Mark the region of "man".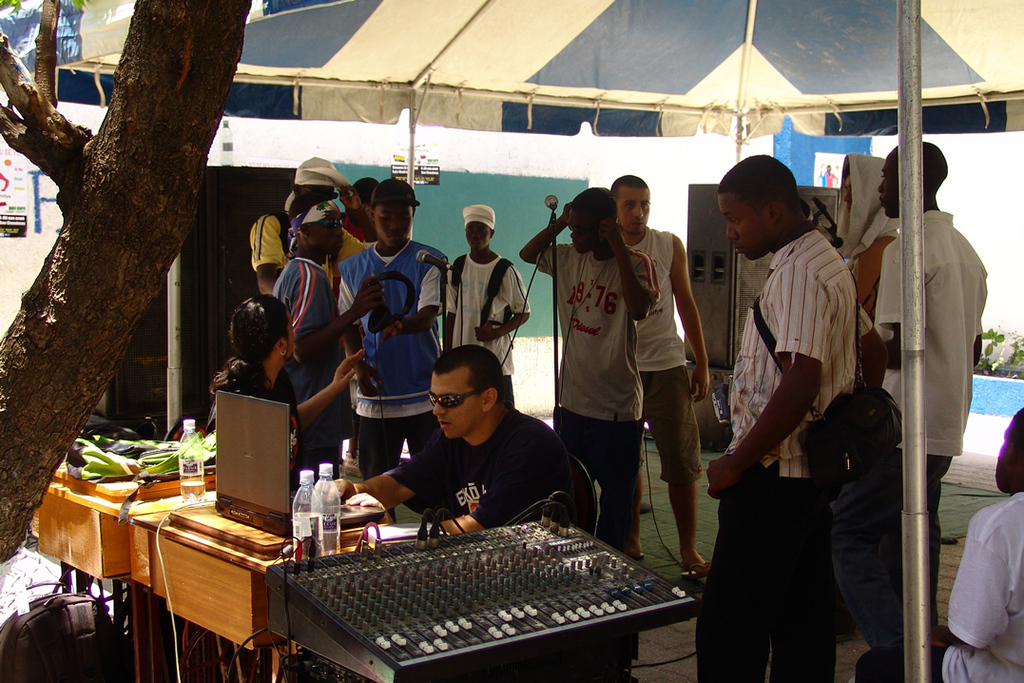
Region: (left=710, top=145, right=893, bottom=666).
